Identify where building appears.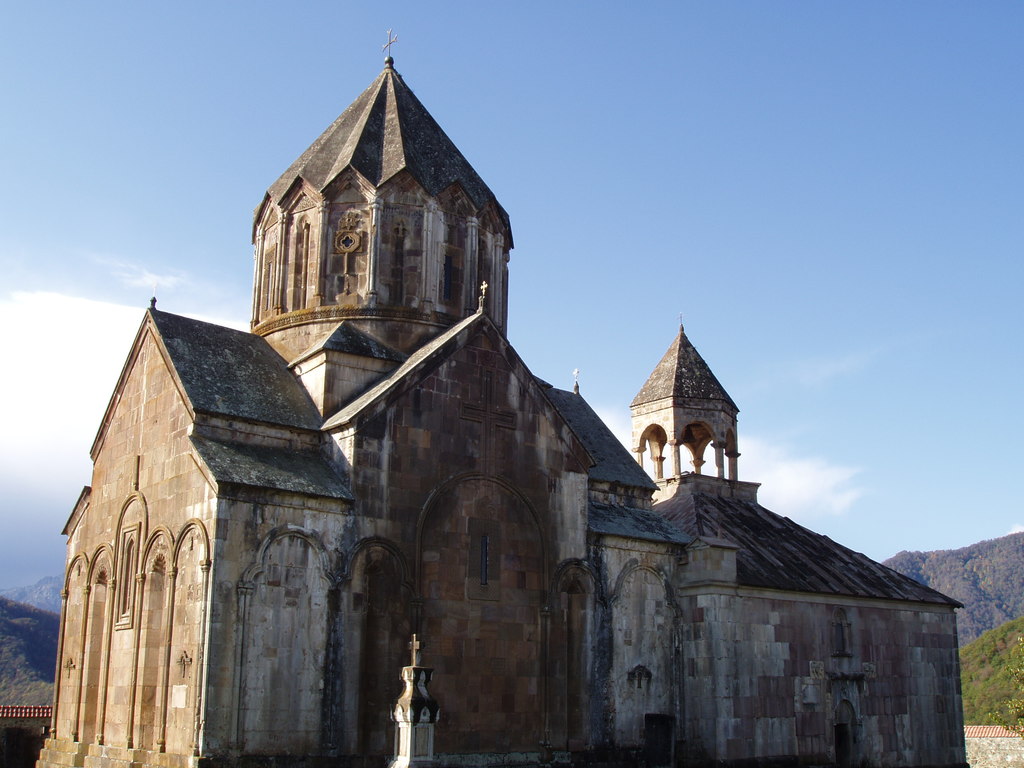
Appears at <box>0,701,50,737</box>.
